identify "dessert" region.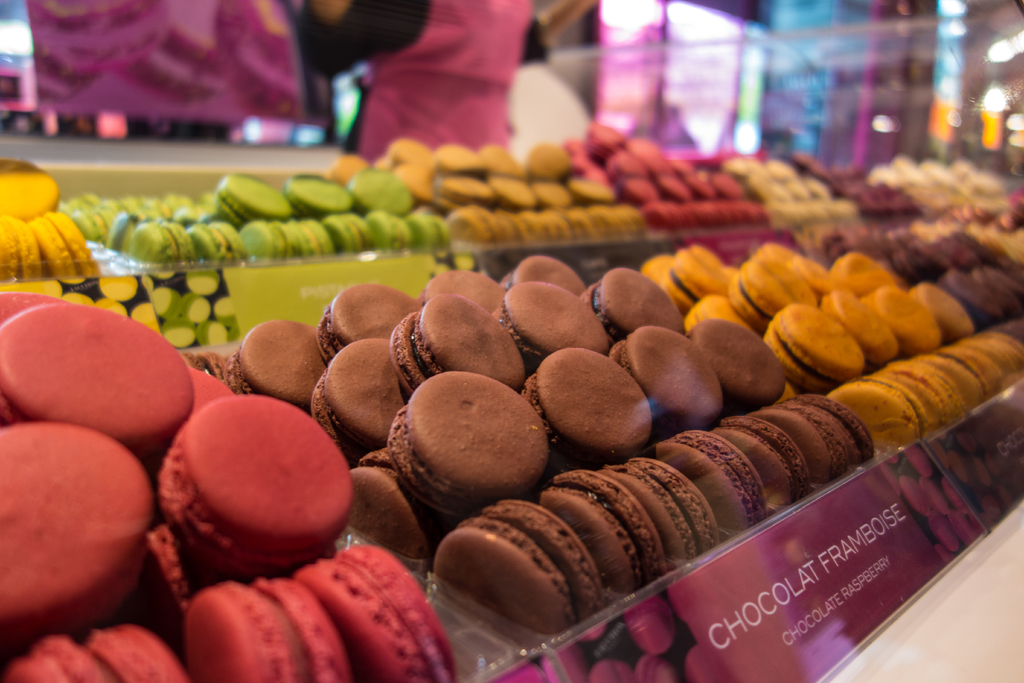
Region: select_region(332, 217, 380, 258).
